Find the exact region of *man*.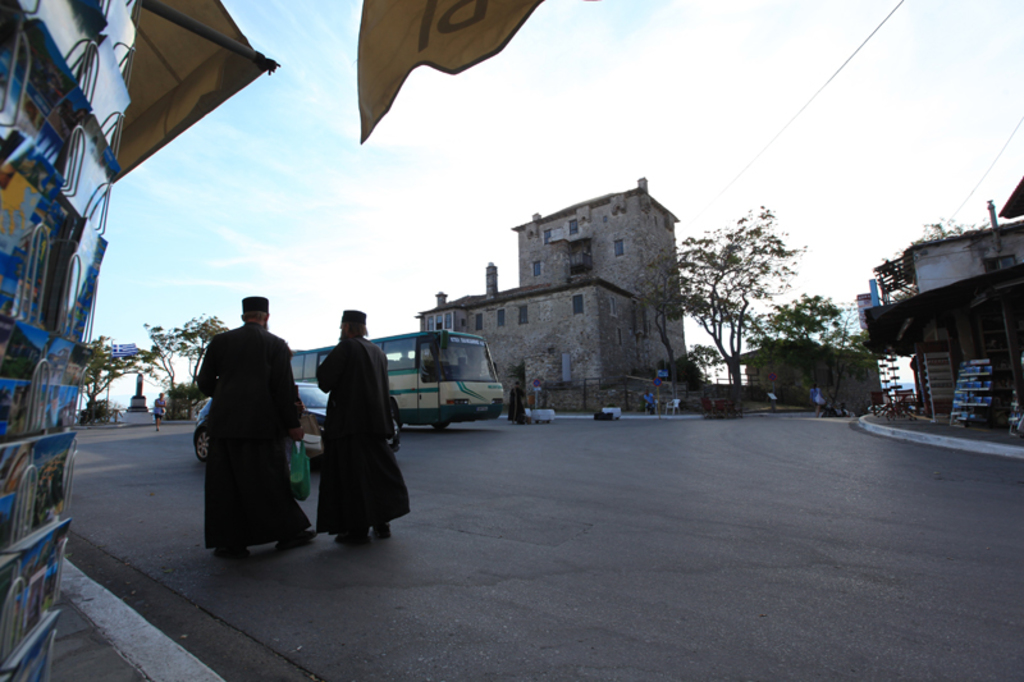
Exact region: (x1=156, y1=389, x2=169, y2=427).
